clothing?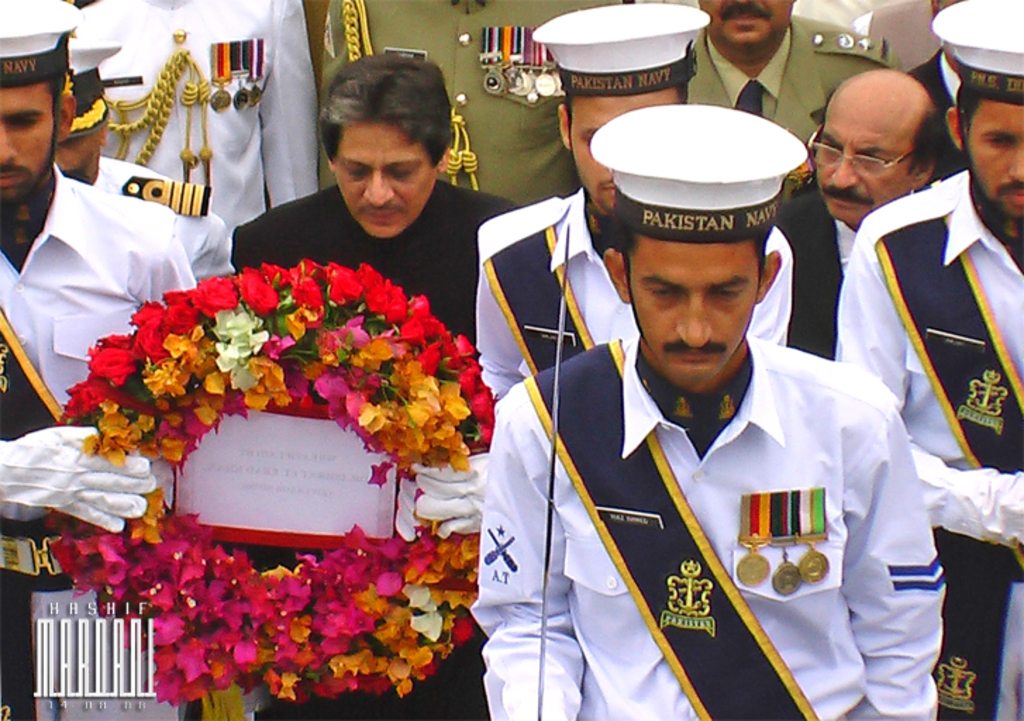
box=[73, 0, 320, 237]
